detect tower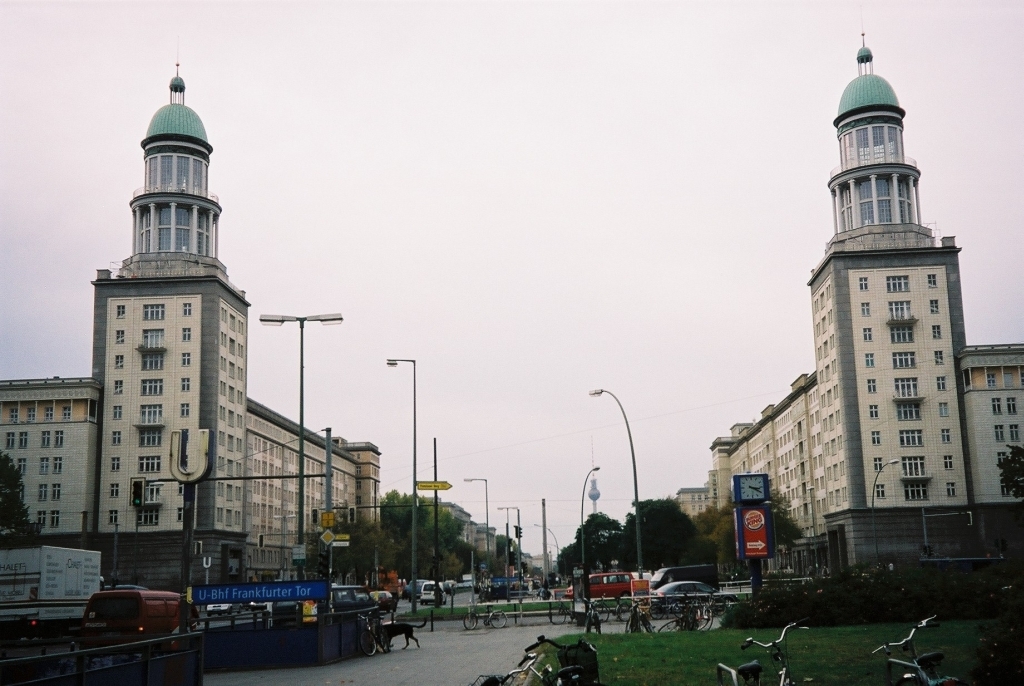
region(806, 28, 969, 574)
